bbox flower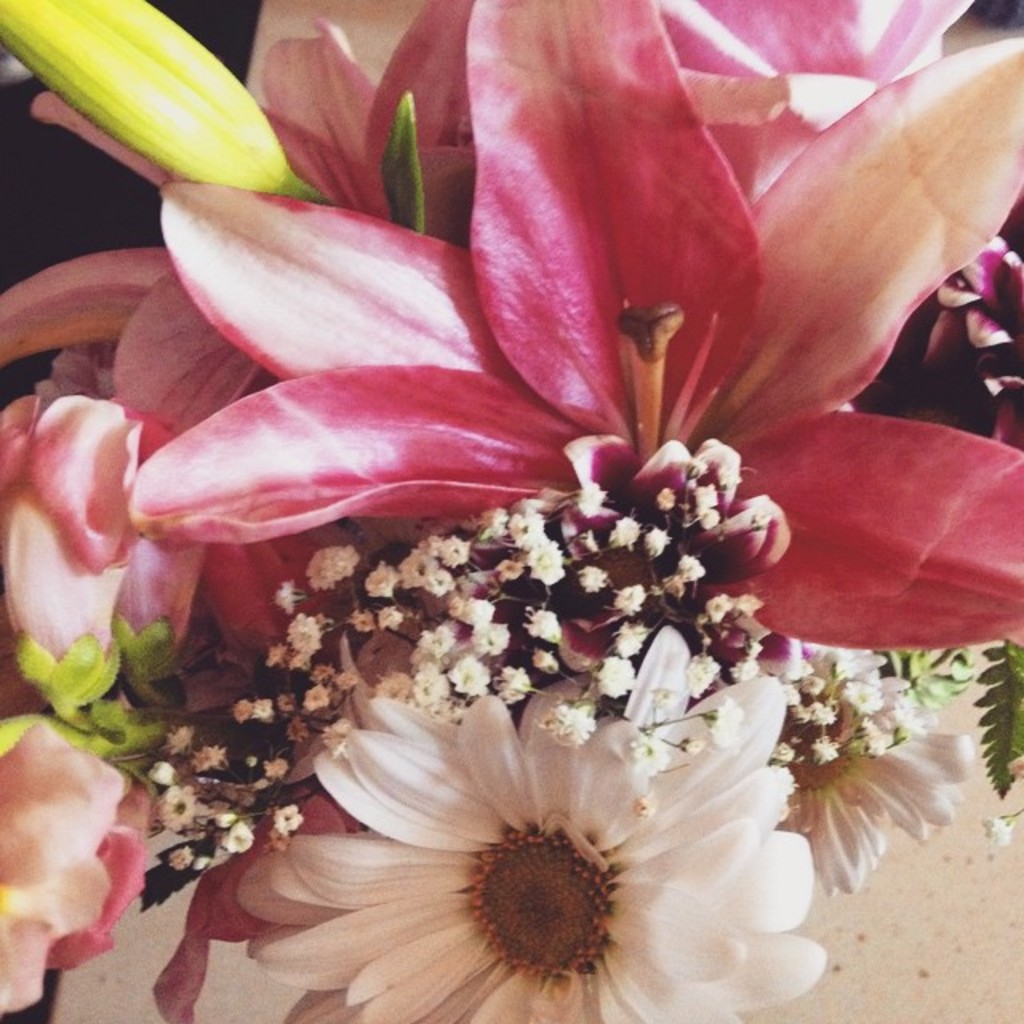
left=235, top=672, right=826, bottom=1022
